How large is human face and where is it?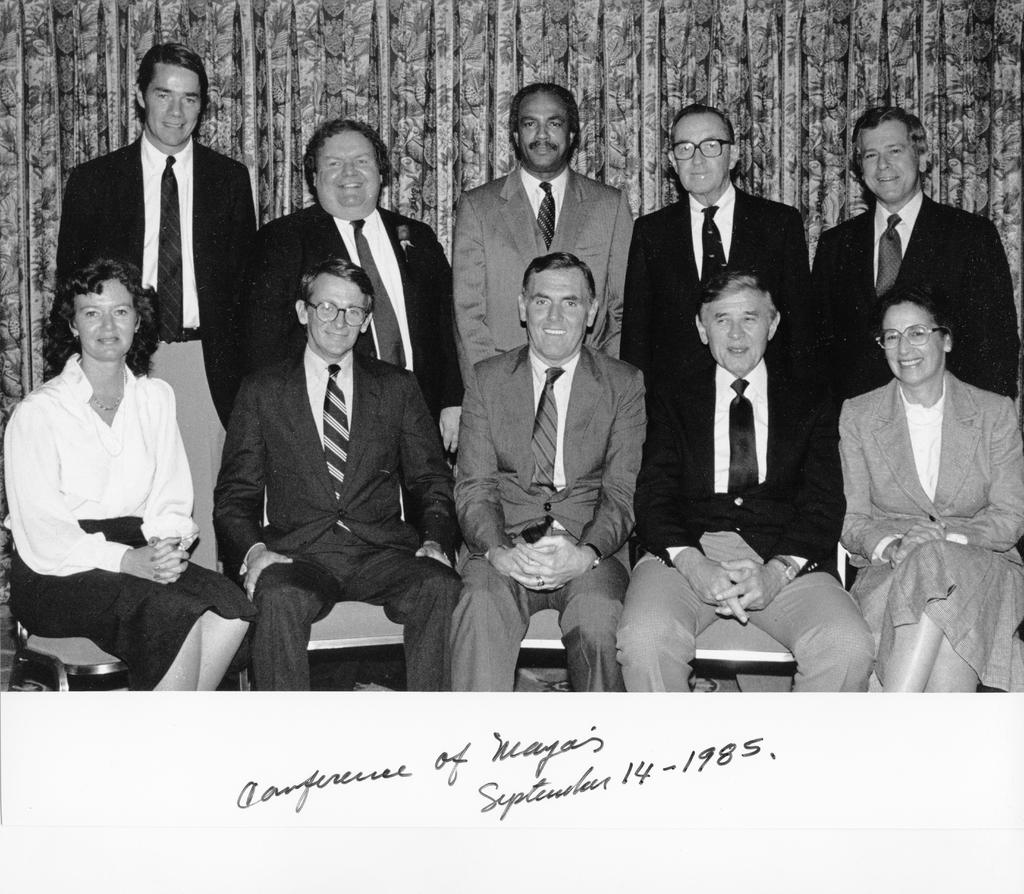
Bounding box: <box>147,63,198,150</box>.
